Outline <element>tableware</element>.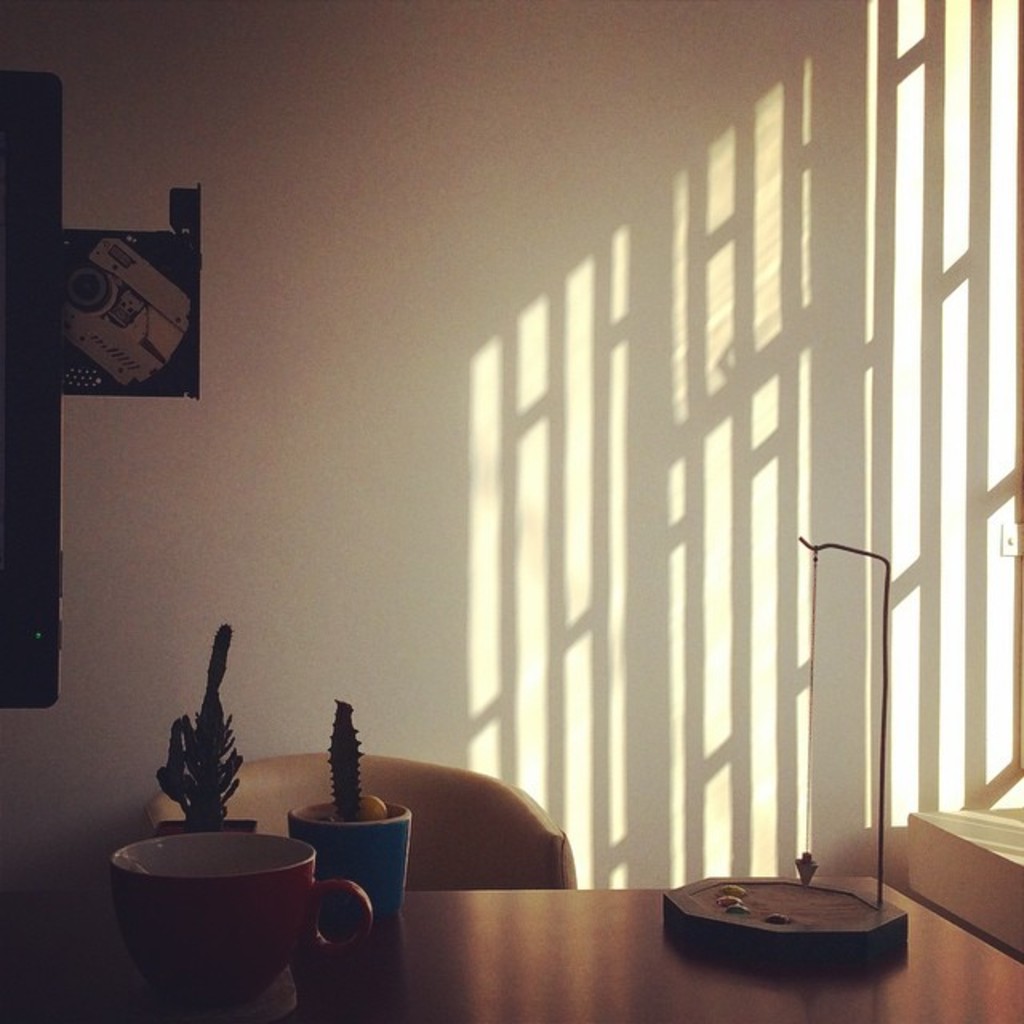
Outline: box(102, 838, 339, 1010).
